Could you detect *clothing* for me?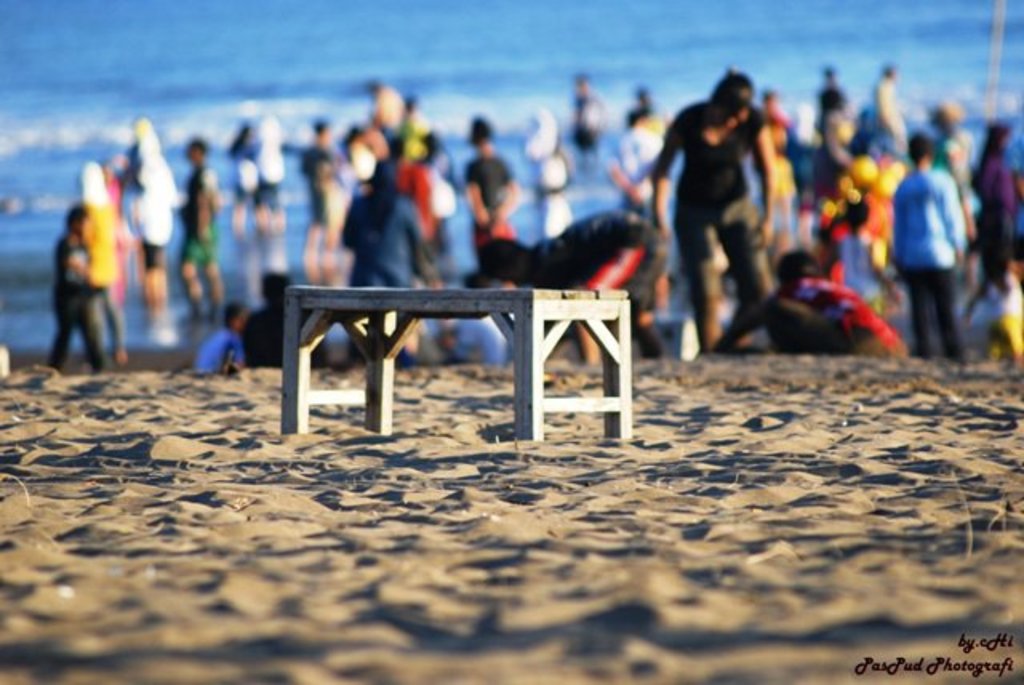
Detection result: x1=190 y1=326 x2=240 y2=375.
